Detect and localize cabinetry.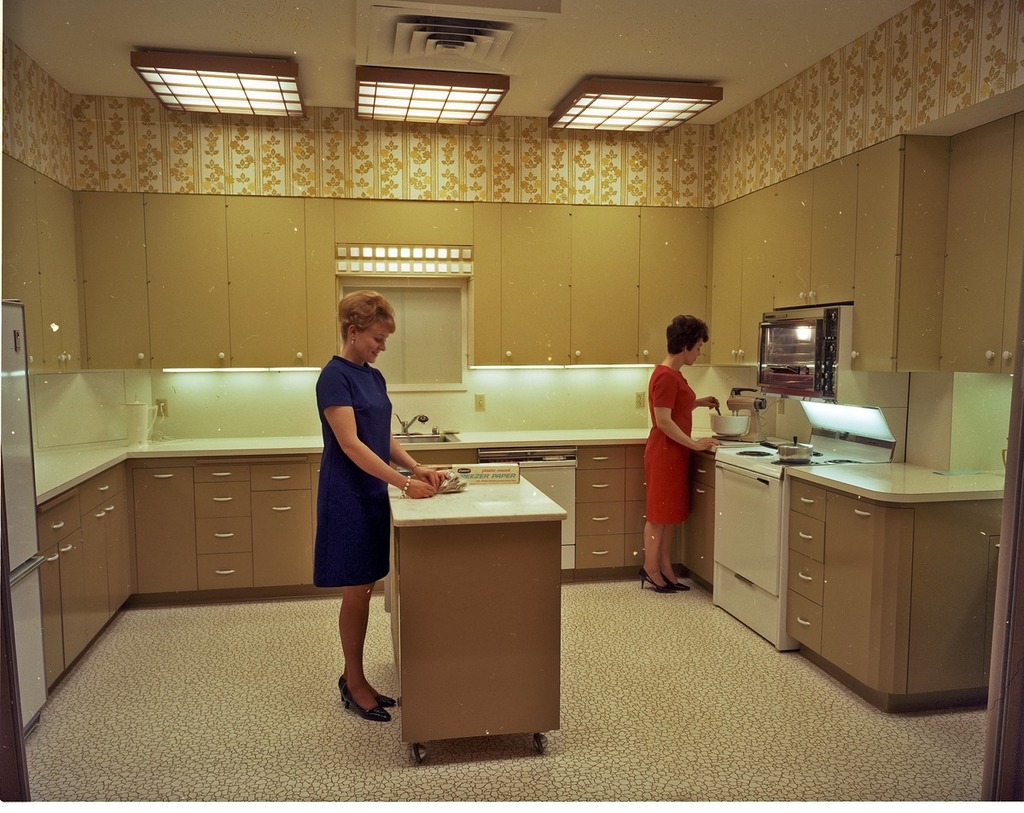
Localized at crop(131, 451, 329, 600).
